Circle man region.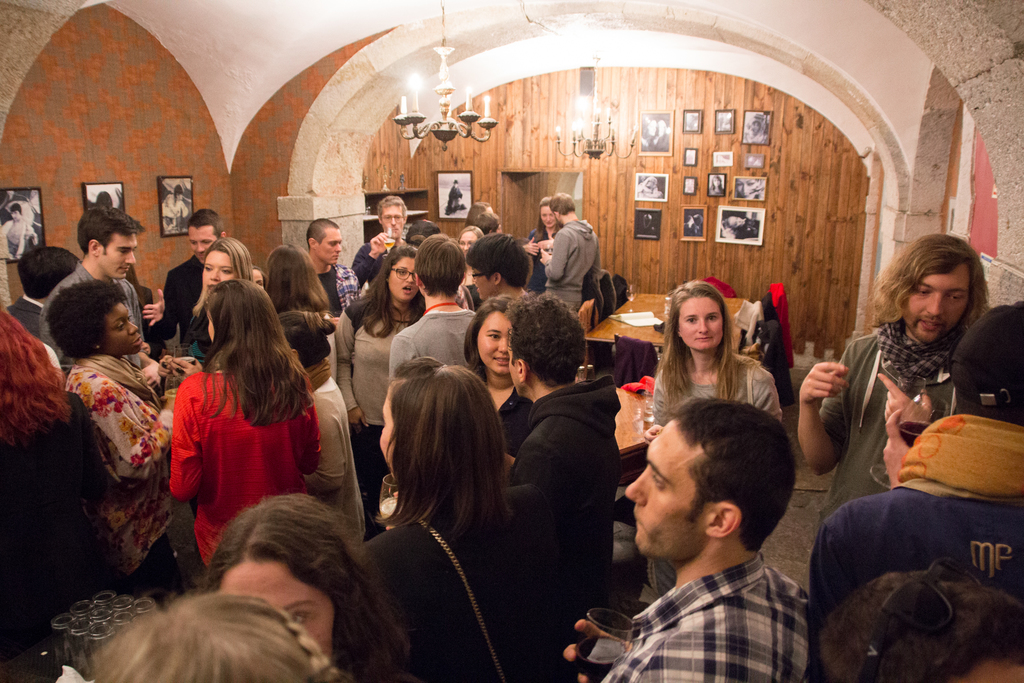
Region: bbox=(150, 213, 232, 344).
